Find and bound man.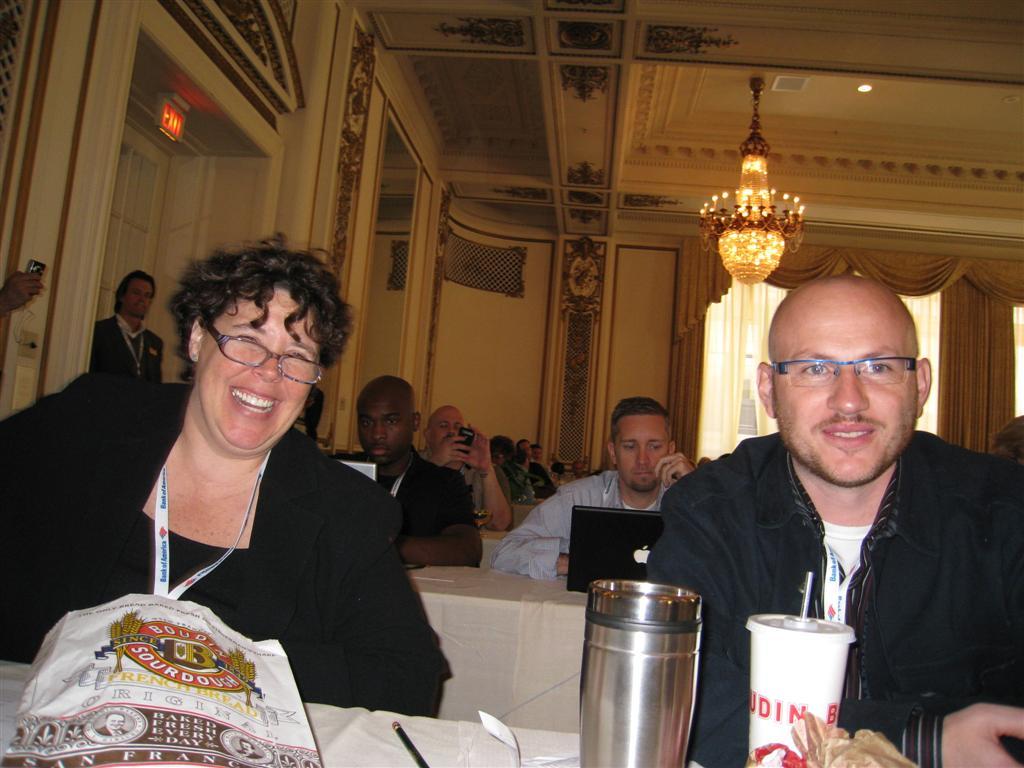
Bound: (x1=641, y1=278, x2=1014, y2=720).
